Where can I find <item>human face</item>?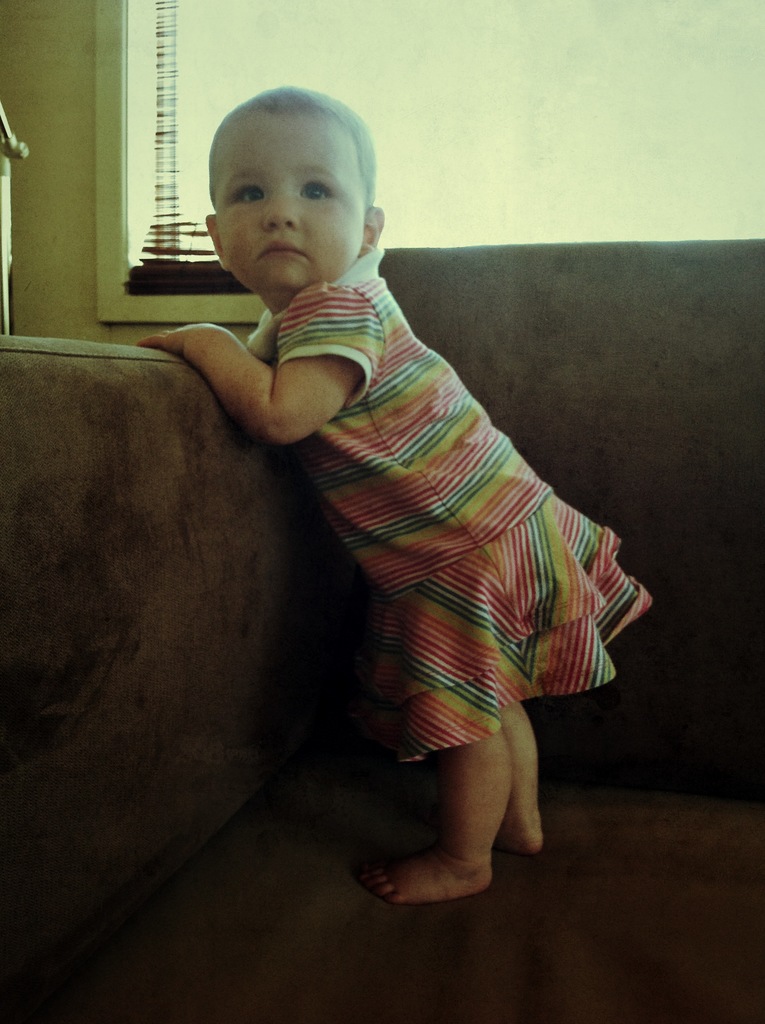
You can find it at x1=224, y1=127, x2=360, y2=302.
